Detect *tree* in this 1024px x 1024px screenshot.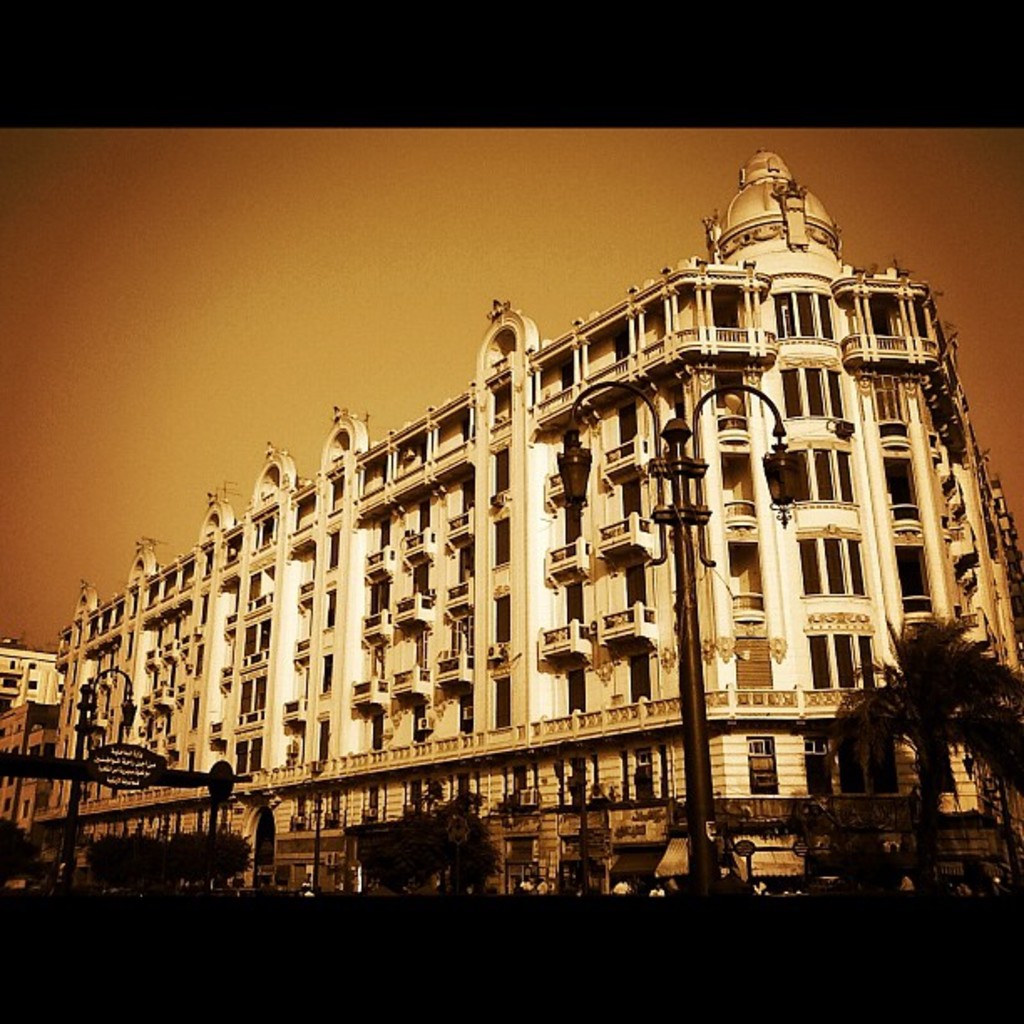
Detection: [left=345, top=812, right=443, bottom=893].
